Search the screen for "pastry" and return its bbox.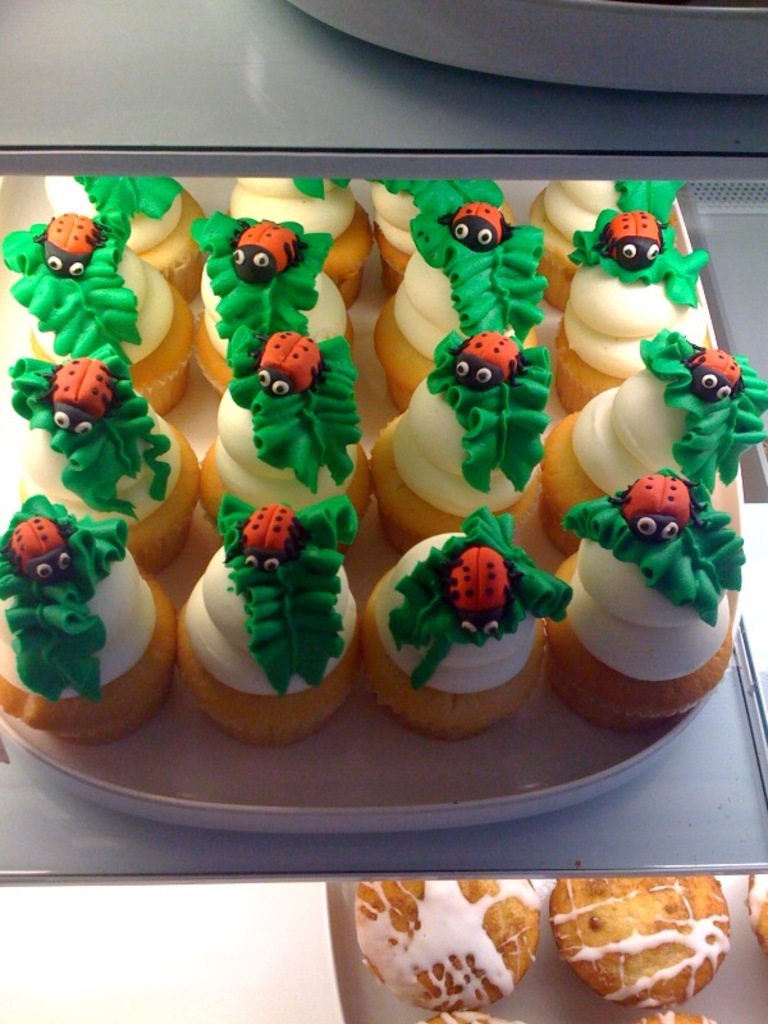
Found: 554/878/742/1007.
